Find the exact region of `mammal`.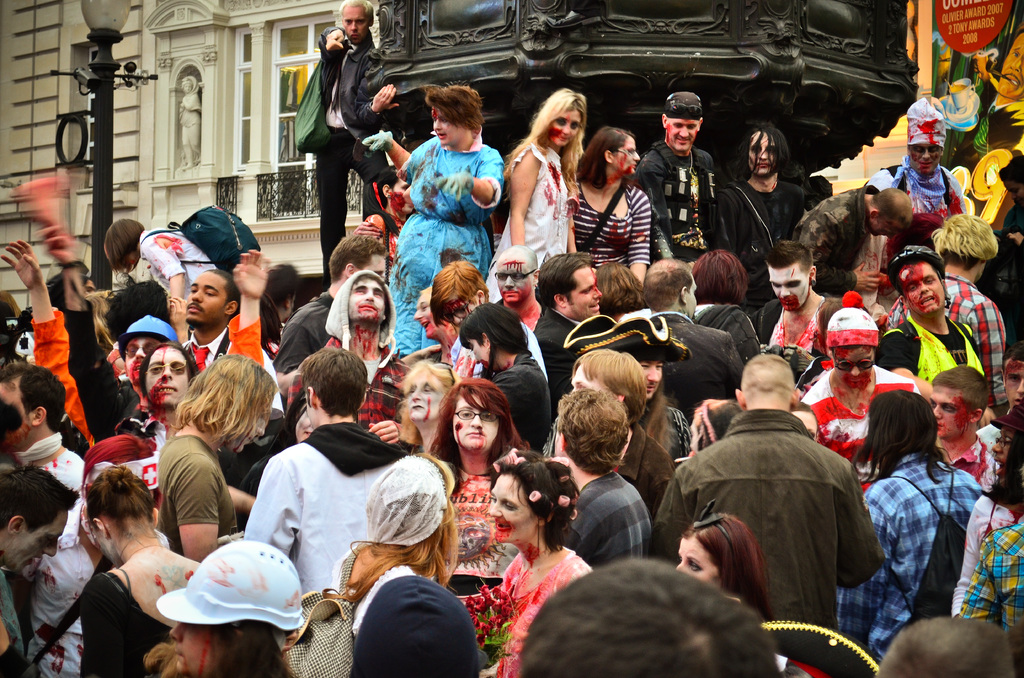
Exact region: <region>636, 88, 723, 261</region>.
